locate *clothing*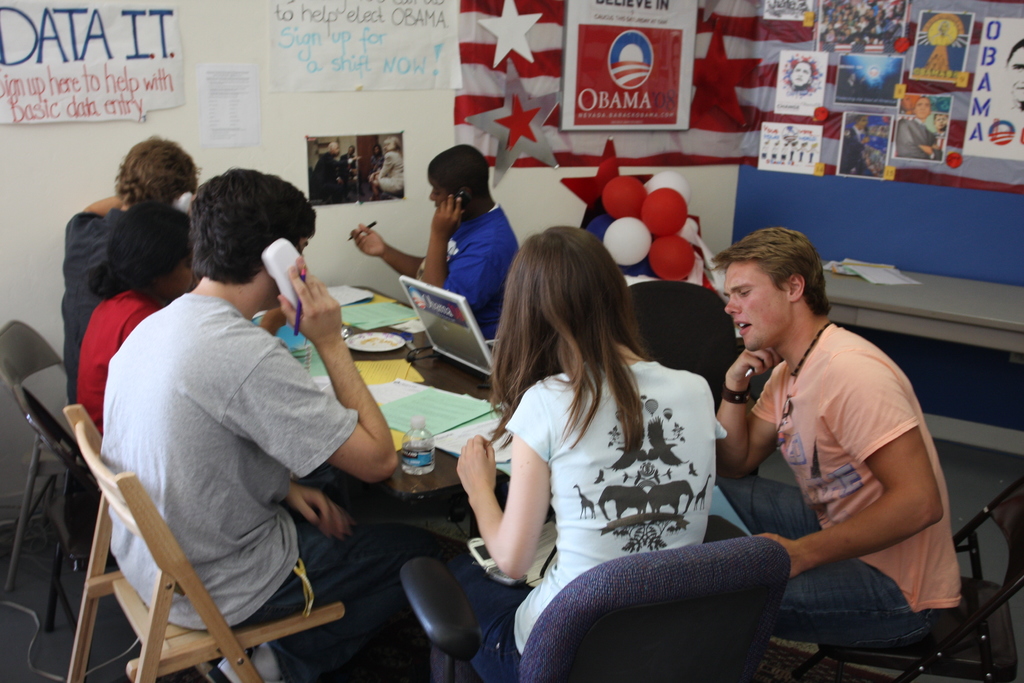
Rect(70, 217, 382, 658)
